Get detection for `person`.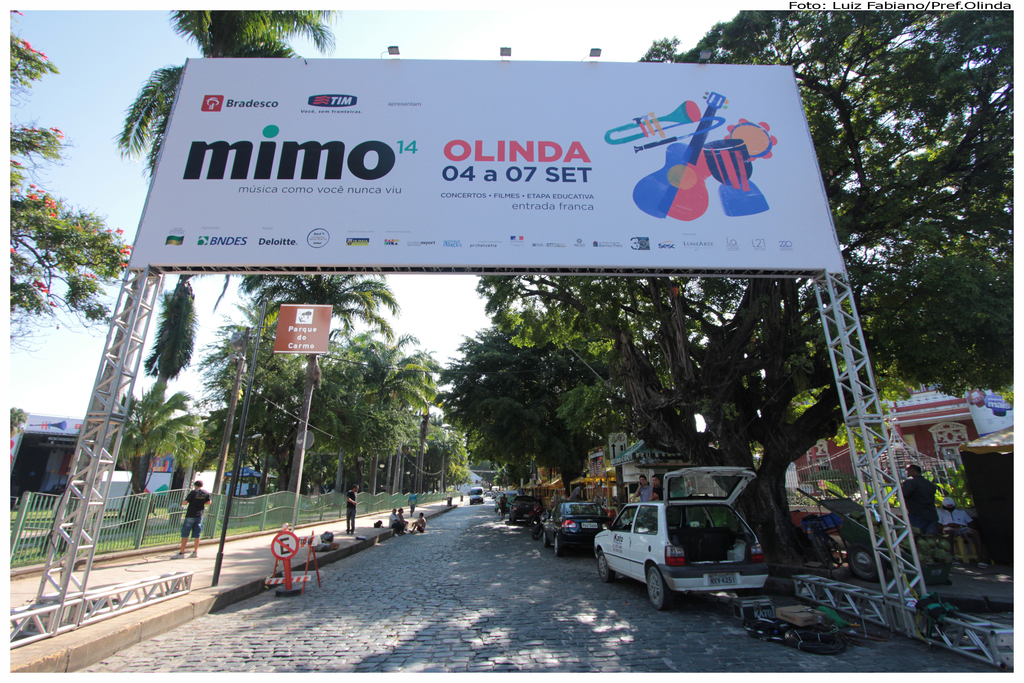
Detection: x1=180, y1=476, x2=214, y2=561.
